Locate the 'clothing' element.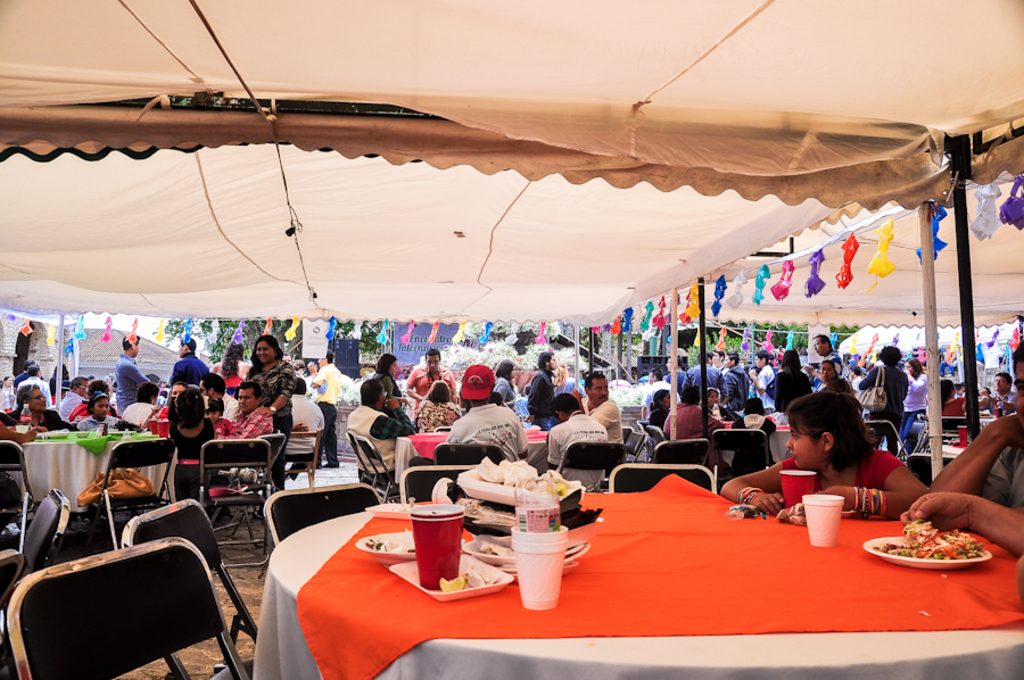
Element bbox: bbox=[251, 360, 296, 489].
